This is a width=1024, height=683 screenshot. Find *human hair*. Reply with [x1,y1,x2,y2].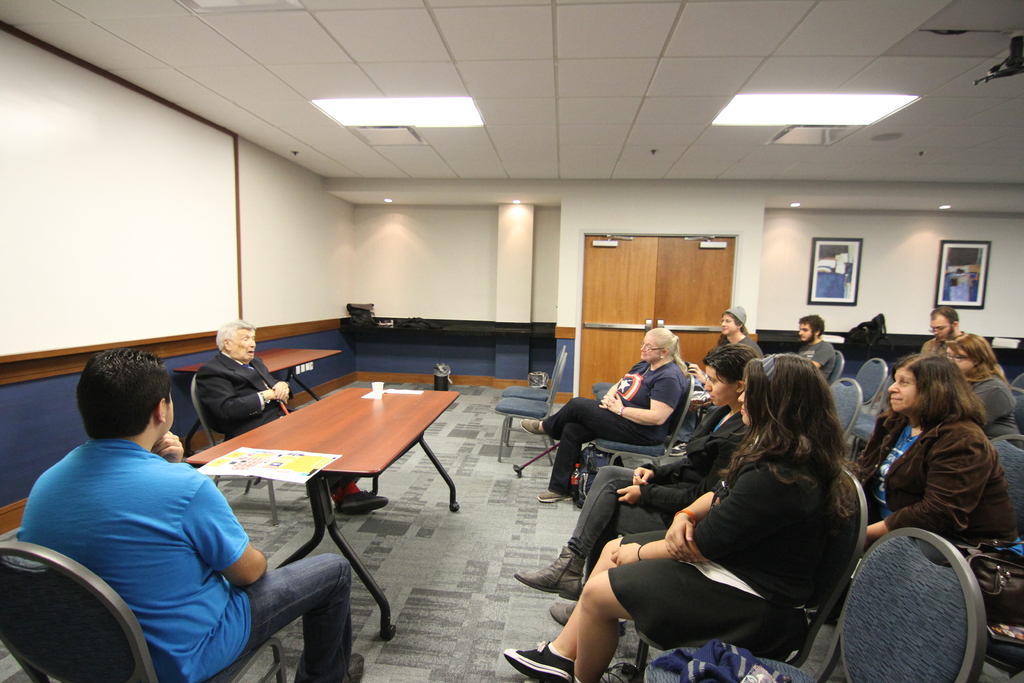
[721,311,748,336].
